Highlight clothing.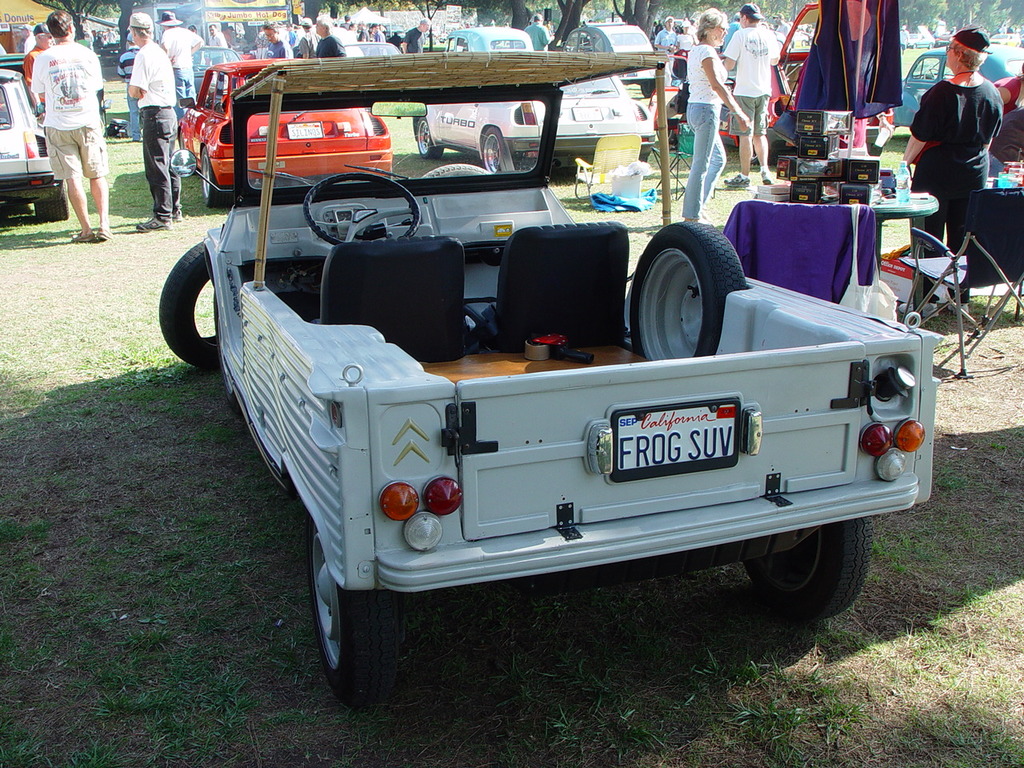
Highlighted region: box=[688, 42, 736, 106].
